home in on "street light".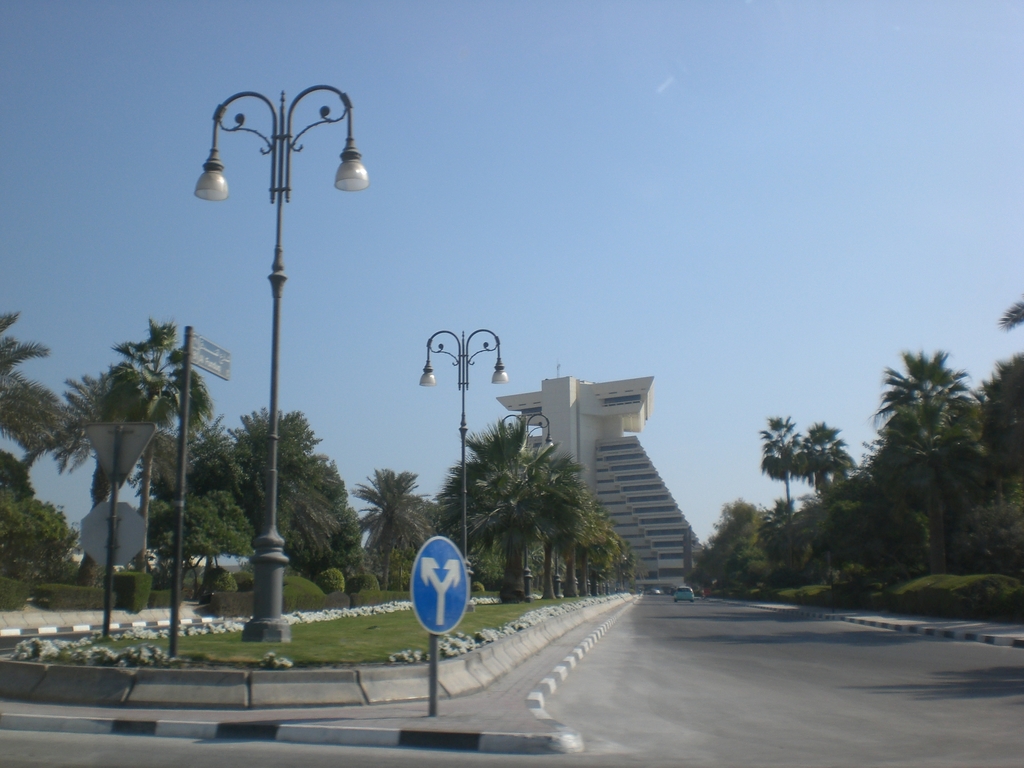
Homed in at x1=179 y1=63 x2=371 y2=618.
